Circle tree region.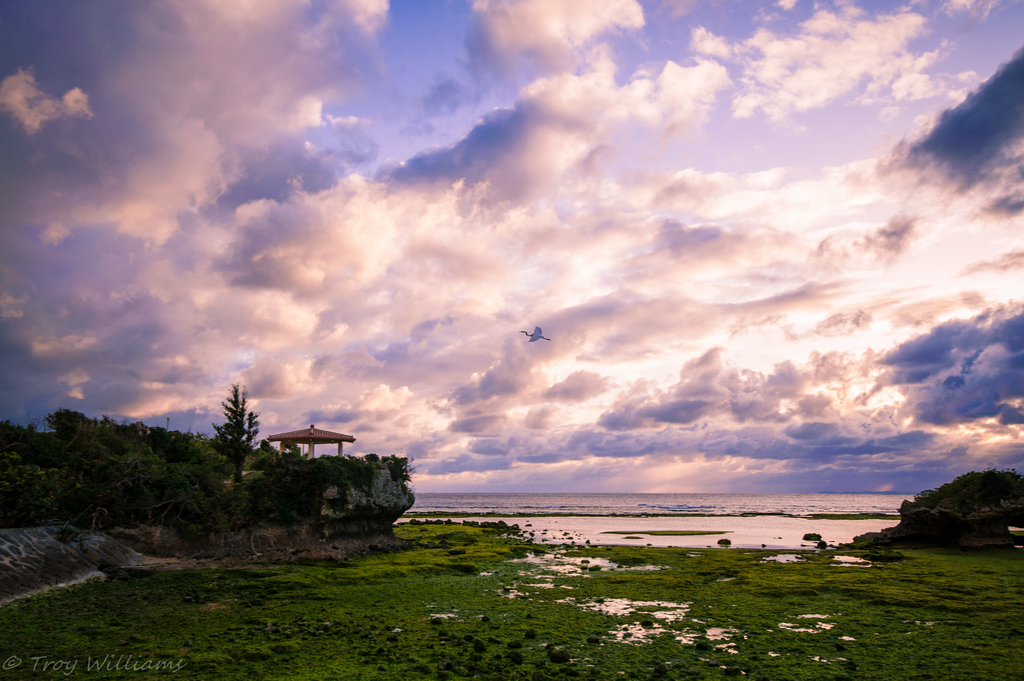
Region: left=198, top=378, right=262, bottom=489.
